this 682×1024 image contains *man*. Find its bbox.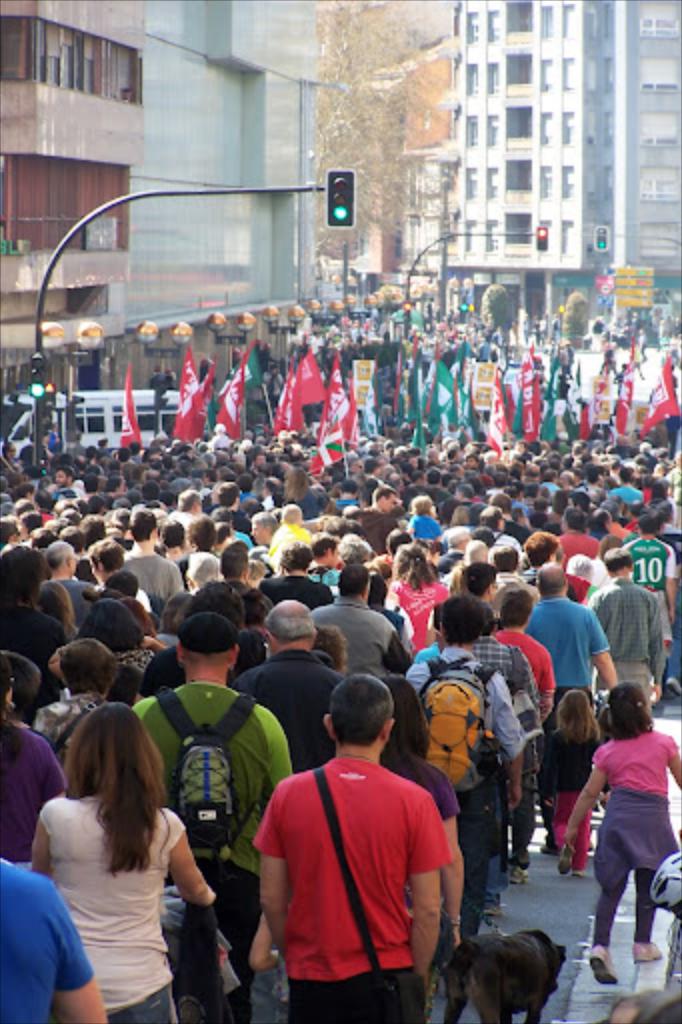
234/598/340/776.
